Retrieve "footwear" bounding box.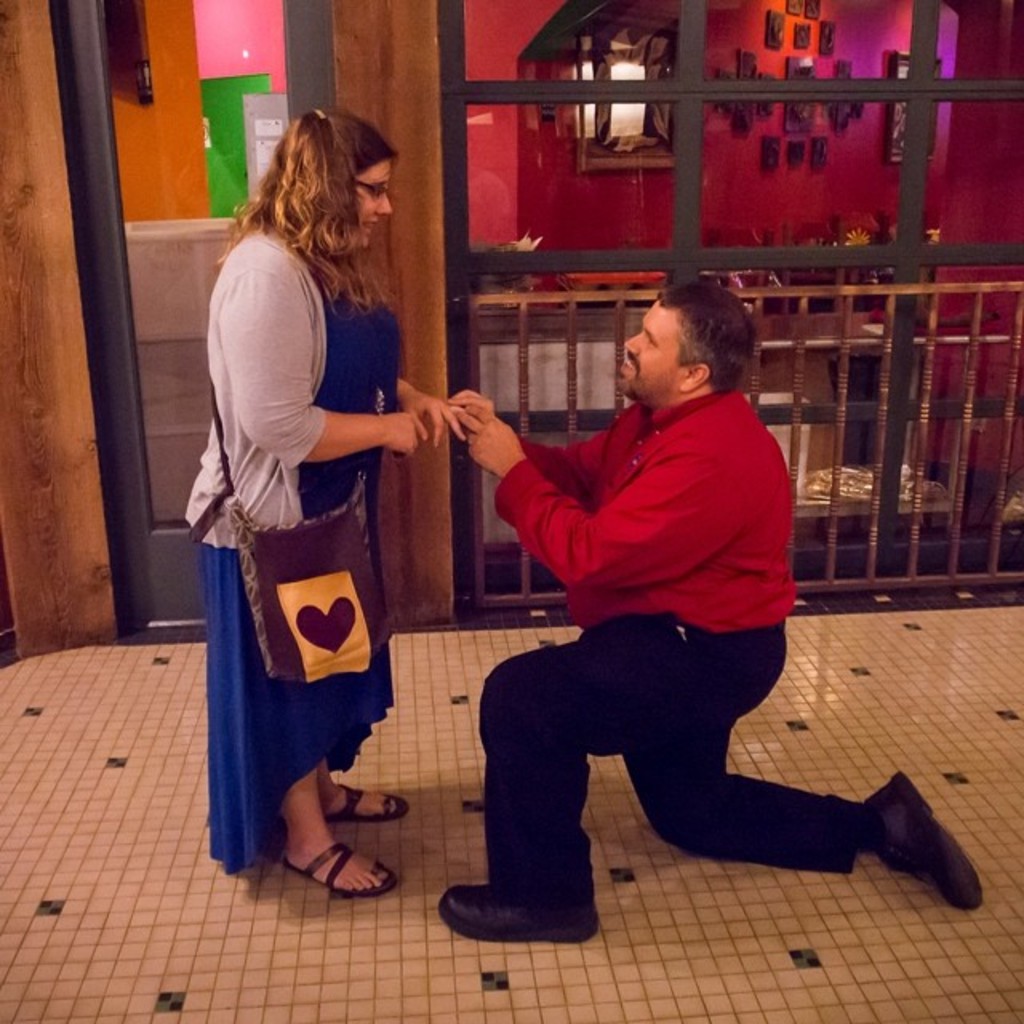
Bounding box: box(435, 882, 602, 947).
